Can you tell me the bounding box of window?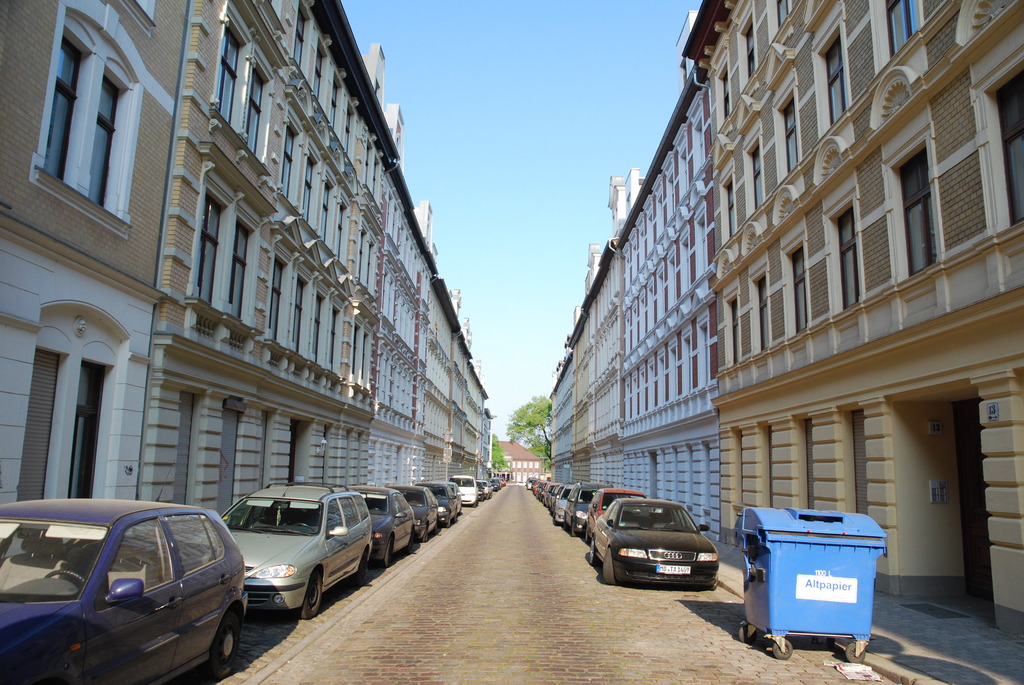
873,0,924,57.
